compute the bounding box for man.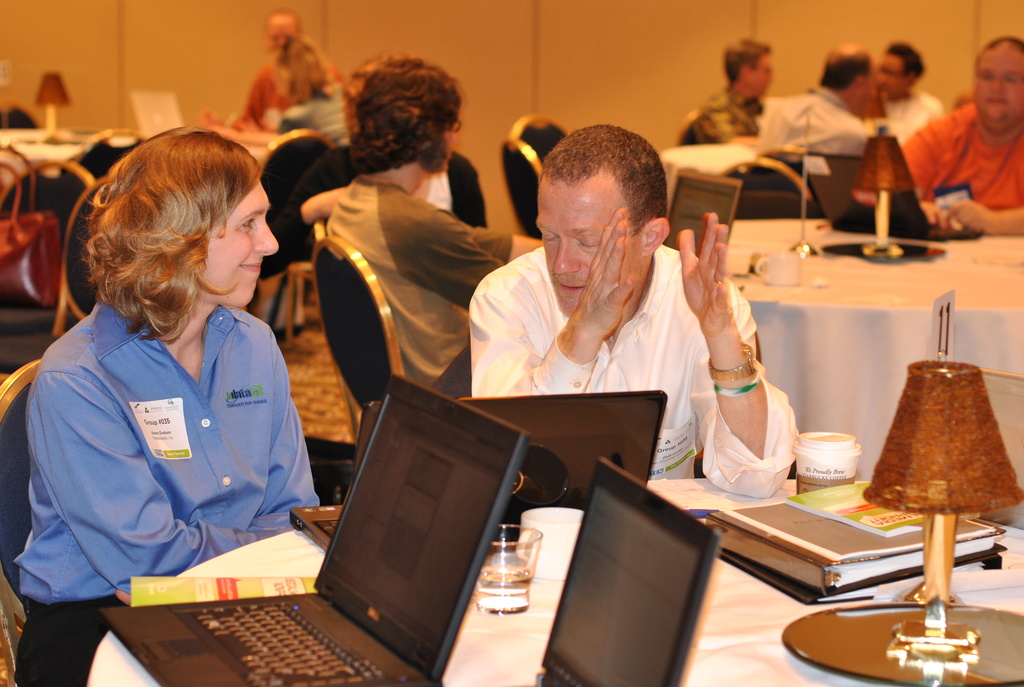
select_region(328, 54, 545, 402).
